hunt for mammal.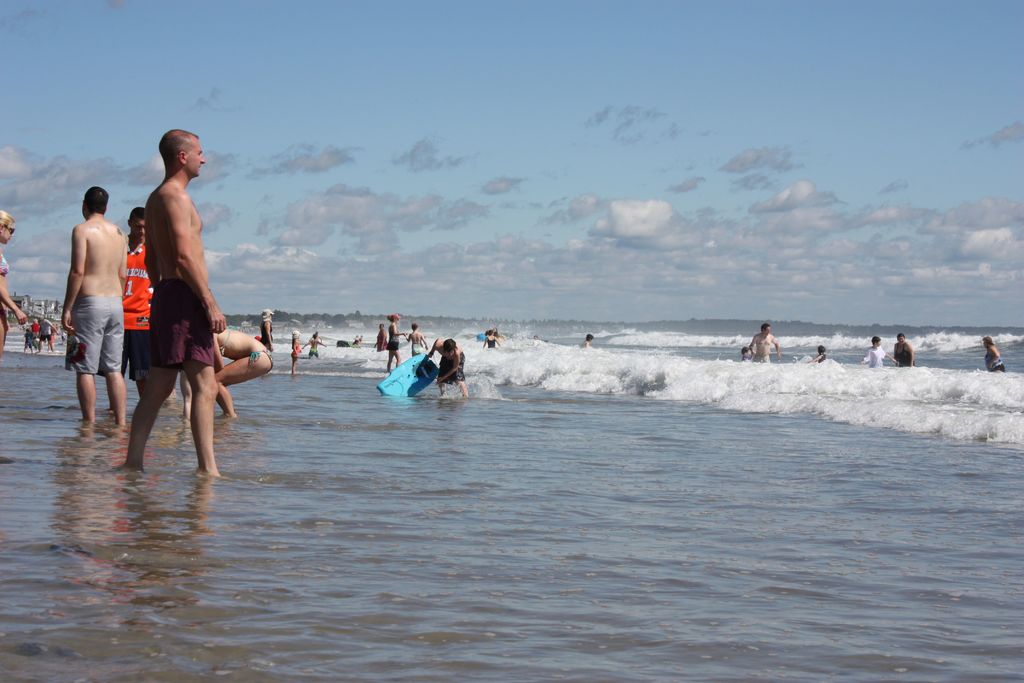
Hunted down at <box>353,332,364,345</box>.
